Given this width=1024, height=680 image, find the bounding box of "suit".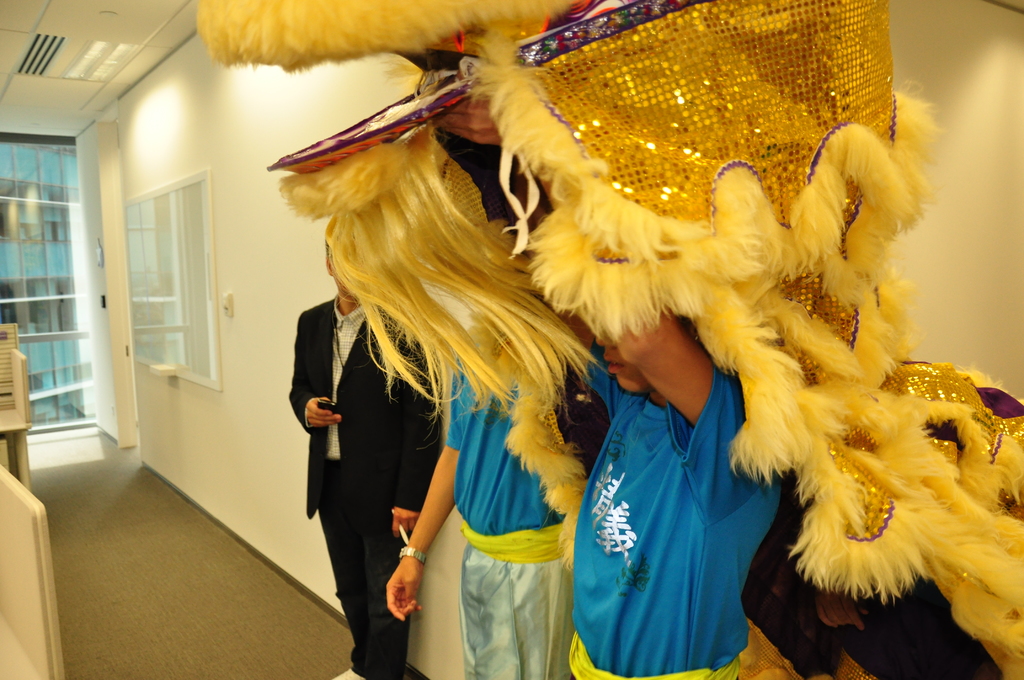
bbox=(264, 207, 436, 638).
